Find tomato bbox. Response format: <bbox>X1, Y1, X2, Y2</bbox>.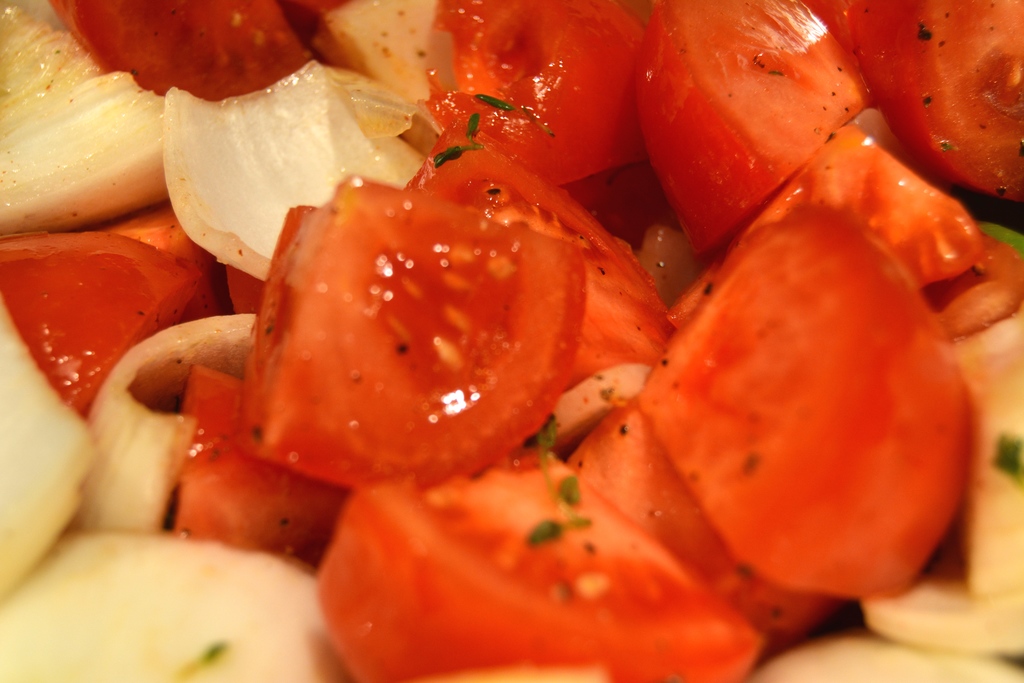
<bbox>633, 193, 975, 597</bbox>.
